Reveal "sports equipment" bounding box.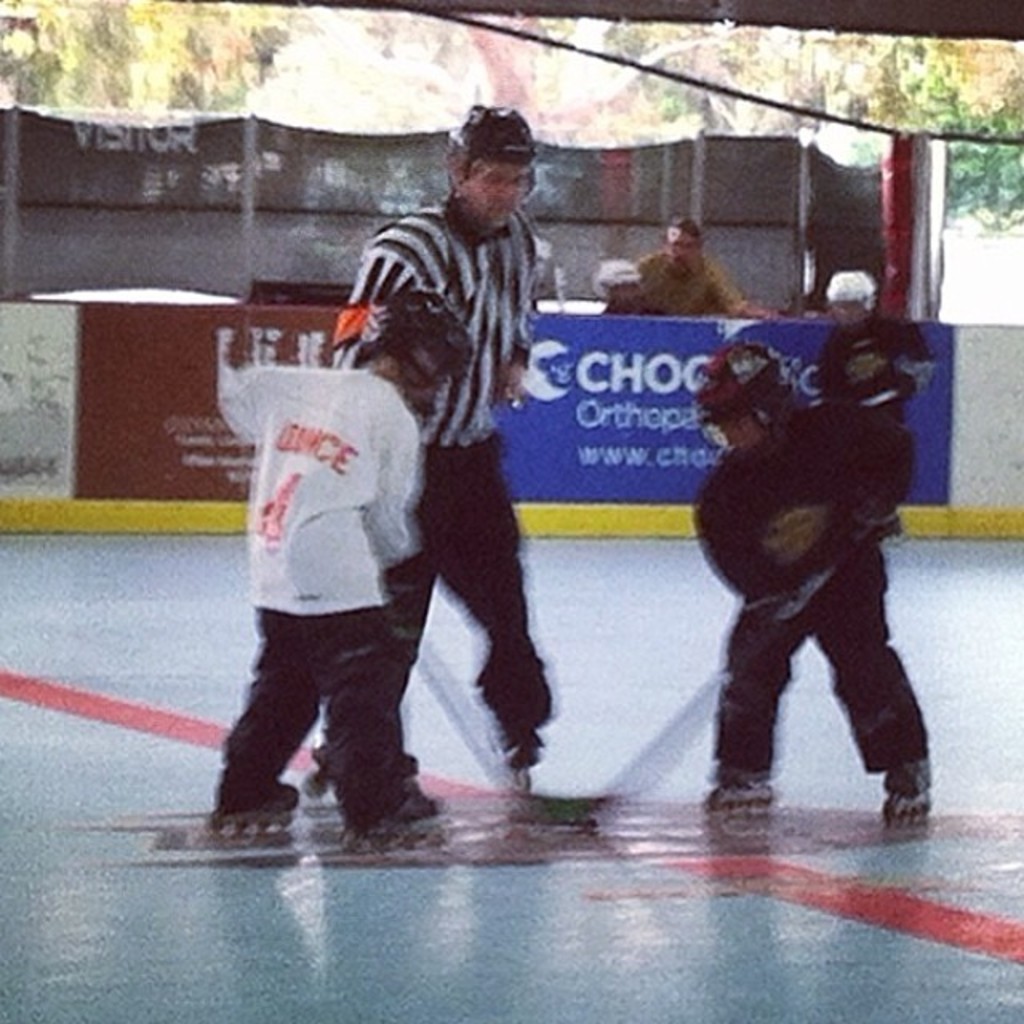
Revealed: l=213, t=784, r=299, b=843.
